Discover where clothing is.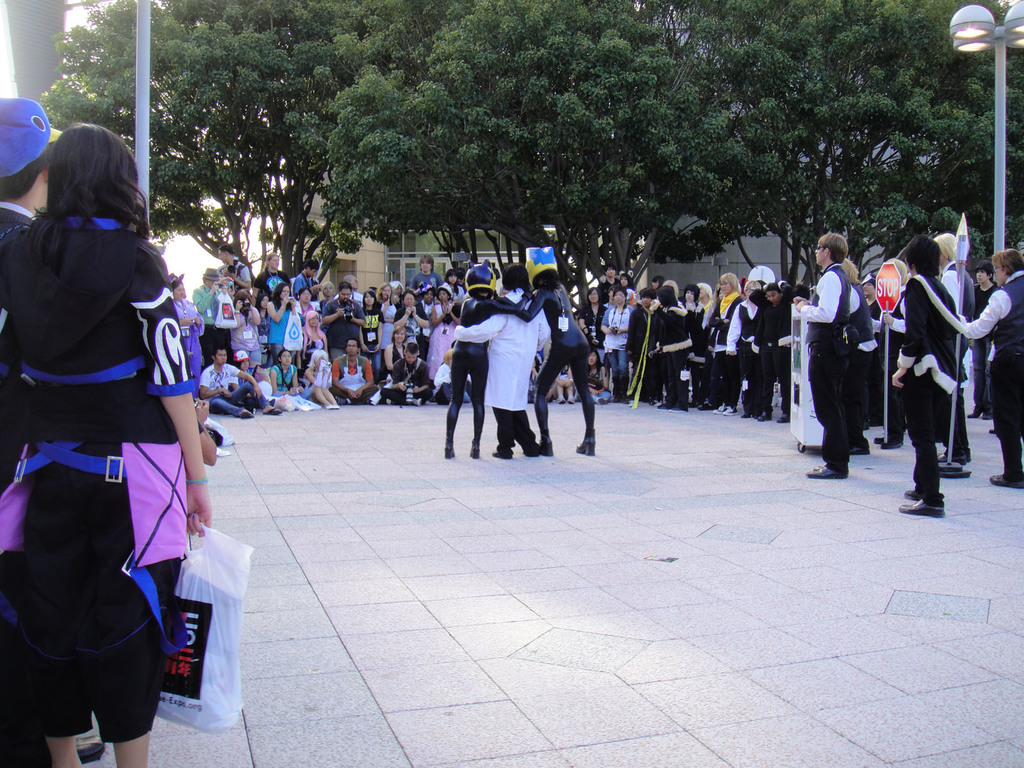
Discovered at (806, 259, 851, 473).
